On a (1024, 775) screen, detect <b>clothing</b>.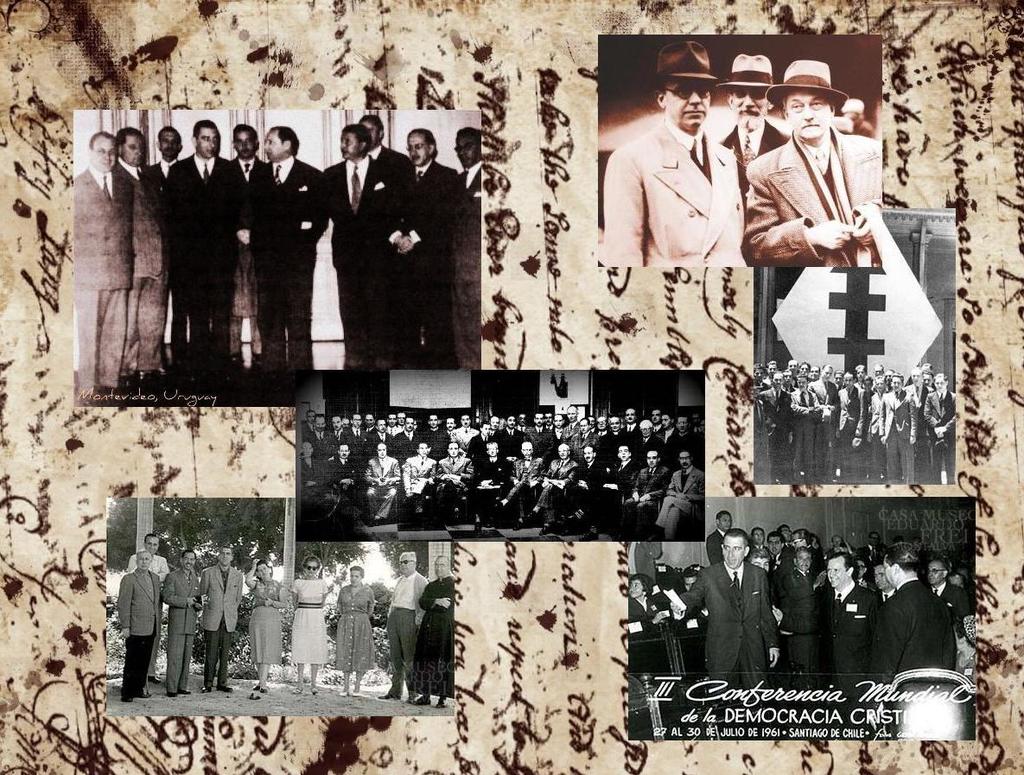
<box>611,94,759,272</box>.
